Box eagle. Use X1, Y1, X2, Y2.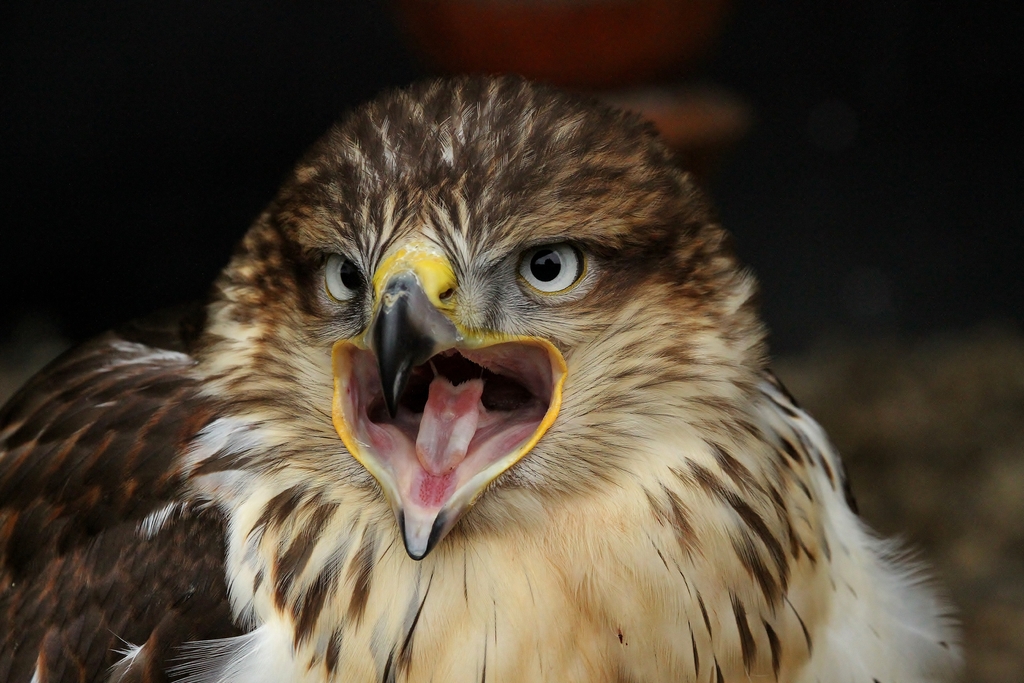
0, 72, 965, 682.
